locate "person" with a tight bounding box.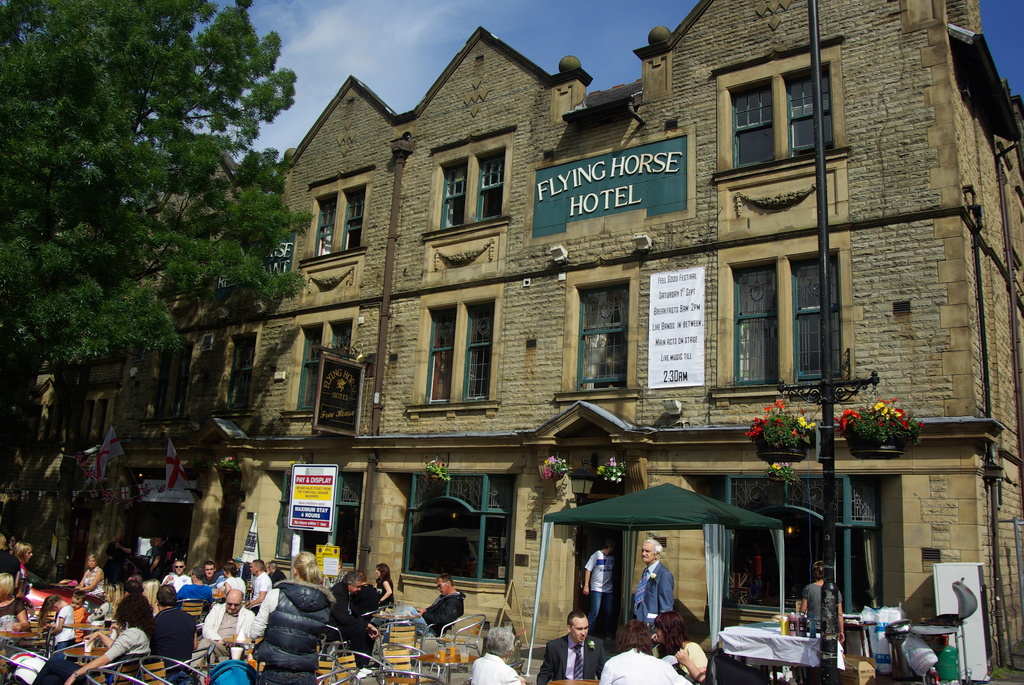
x1=472, y1=626, x2=525, y2=684.
